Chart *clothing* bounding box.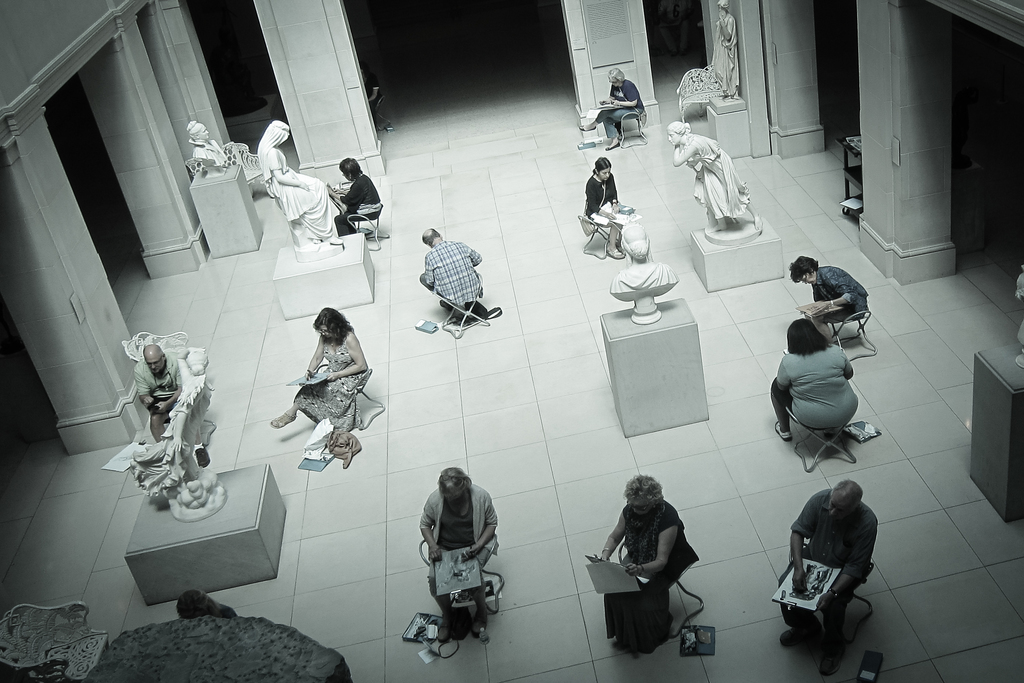
Charted: Rect(292, 333, 369, 430).
